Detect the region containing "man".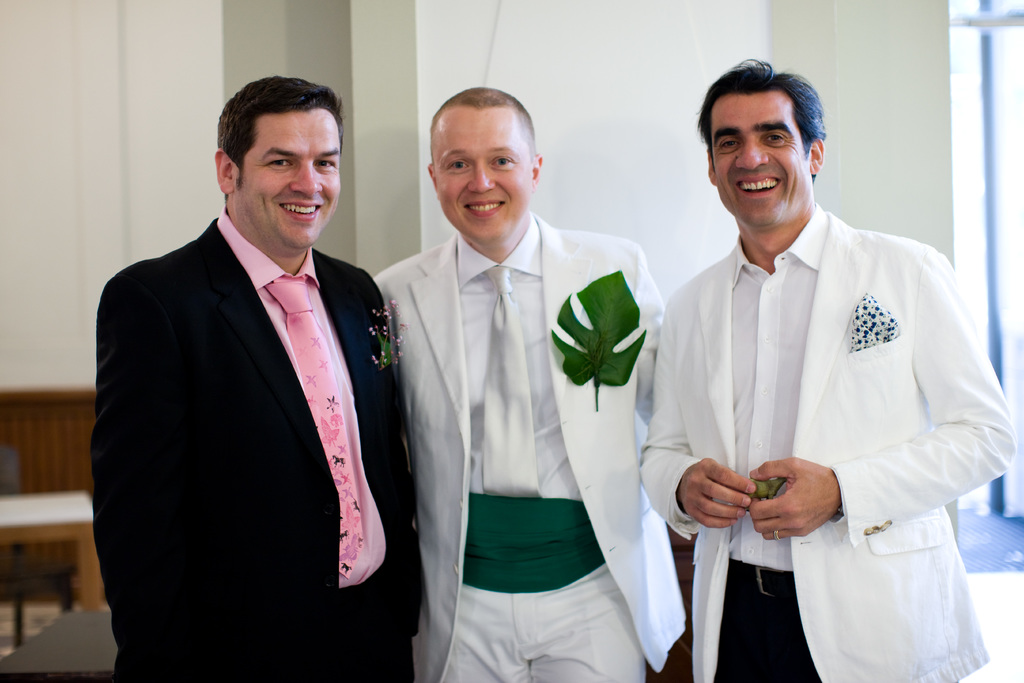
371:86:664:682.
